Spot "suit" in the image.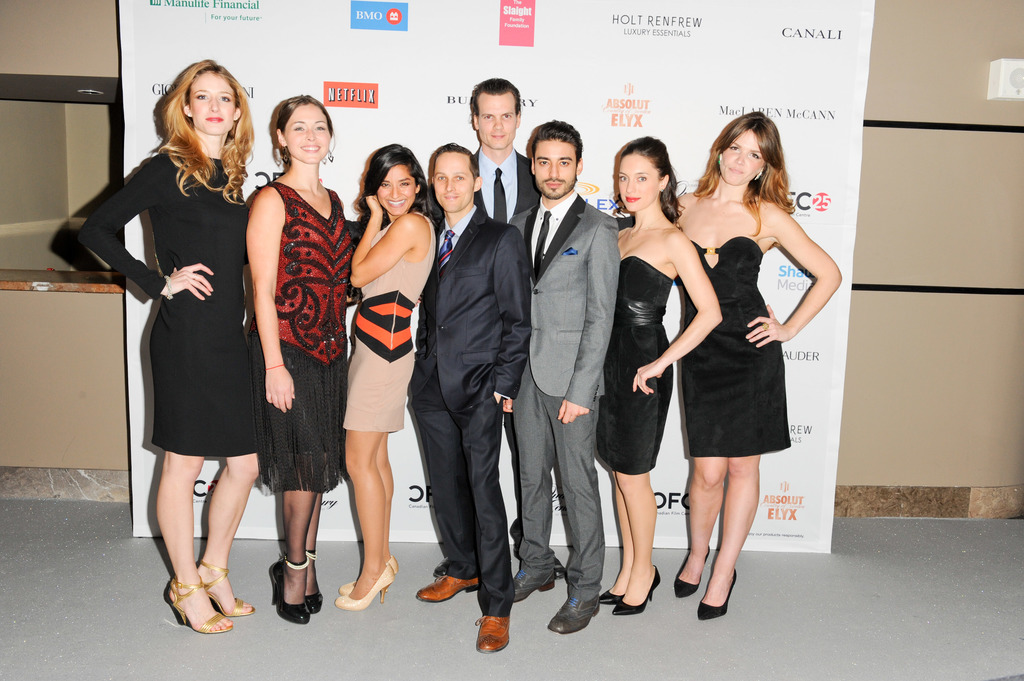
"suit" found at Rect(426, 147, 546, 559).
